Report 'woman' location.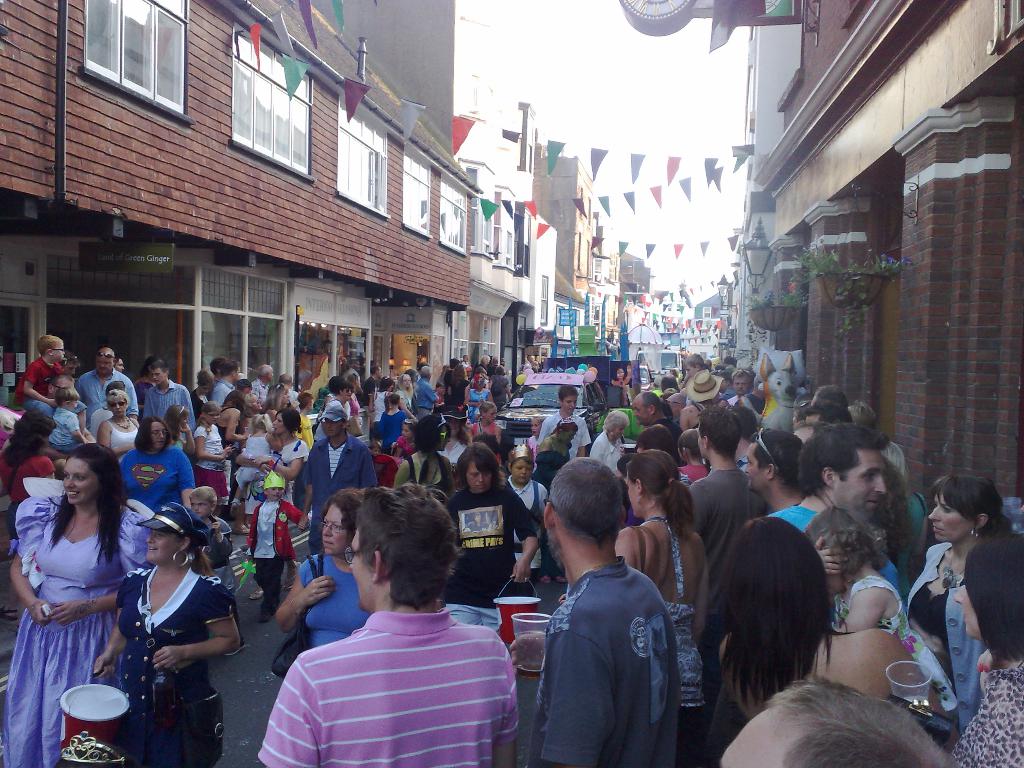
Report: 589,410,630,479.
